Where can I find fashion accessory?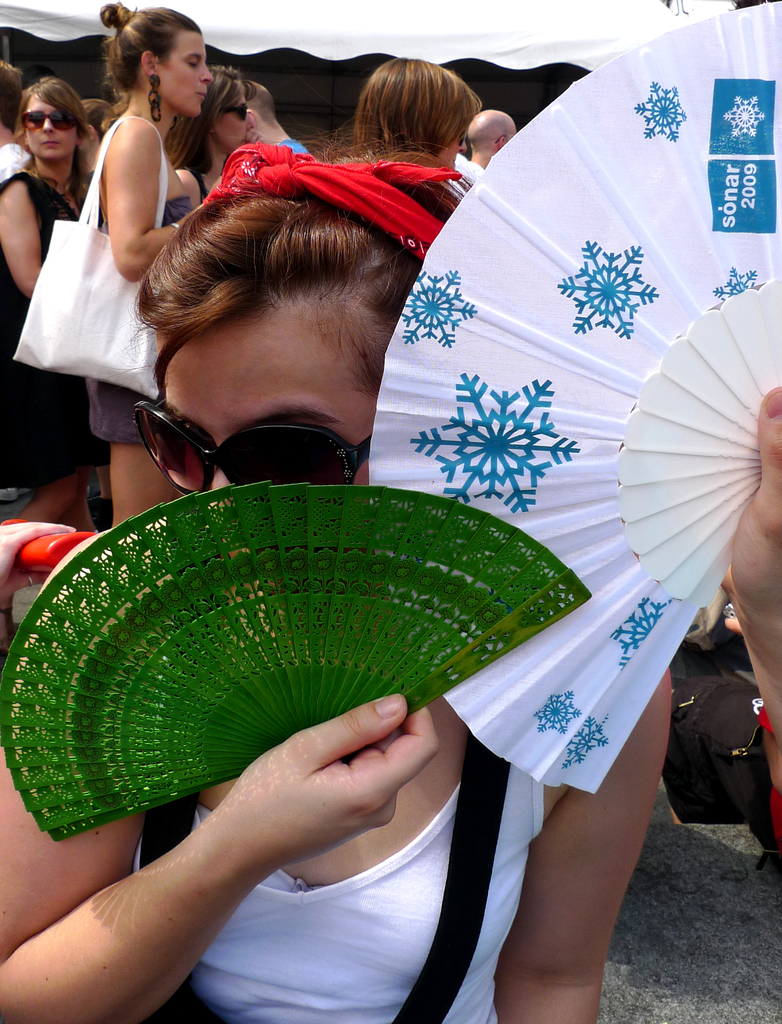
You can find it at (17,108,79,136).
